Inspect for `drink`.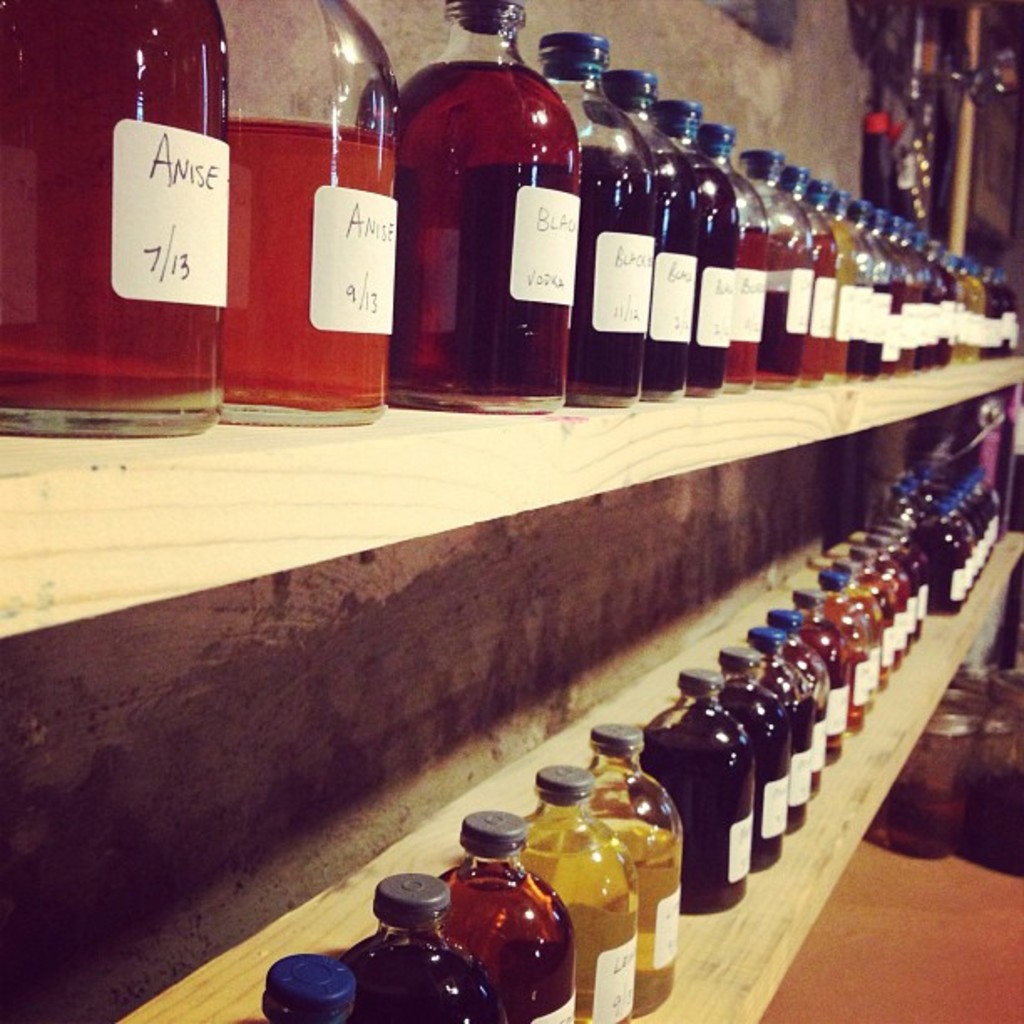
Inspection: Rect(815, 229, 832, 378).
